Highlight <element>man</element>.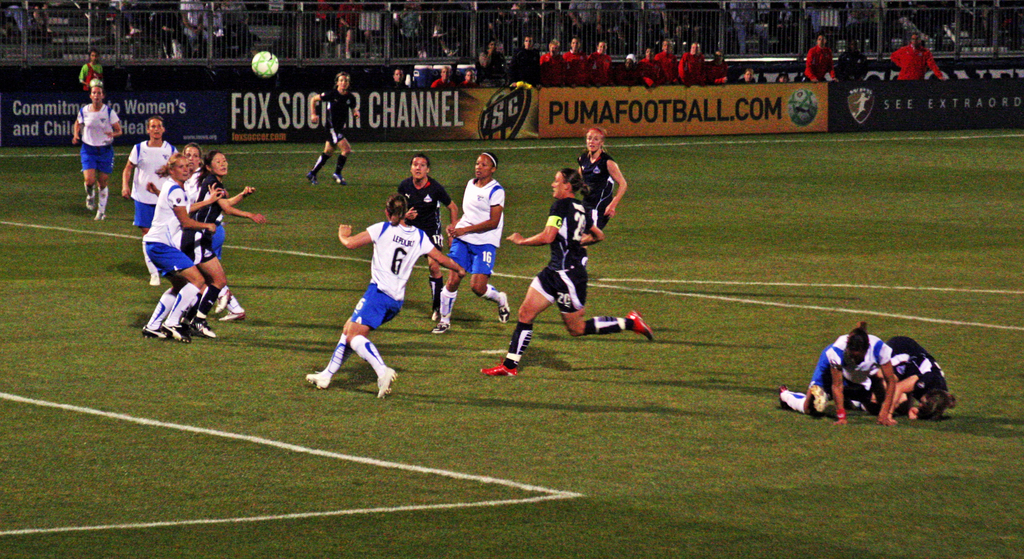
Highlighted region: 836, 36, 875, 85.
